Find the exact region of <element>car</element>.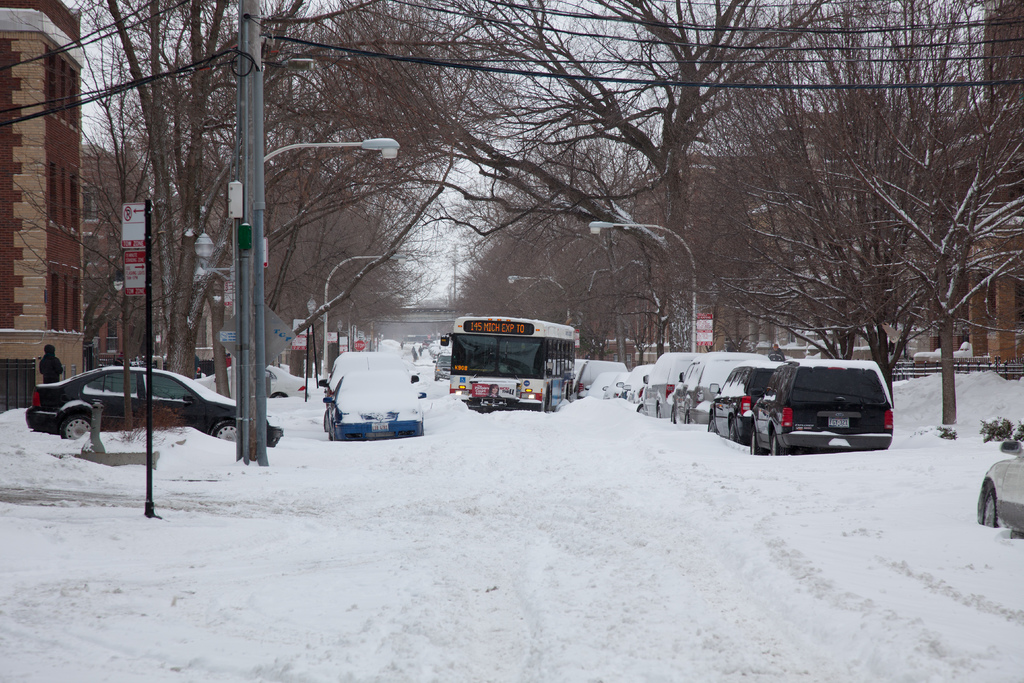
Exact region: crop(325, 372, 429, 442).
